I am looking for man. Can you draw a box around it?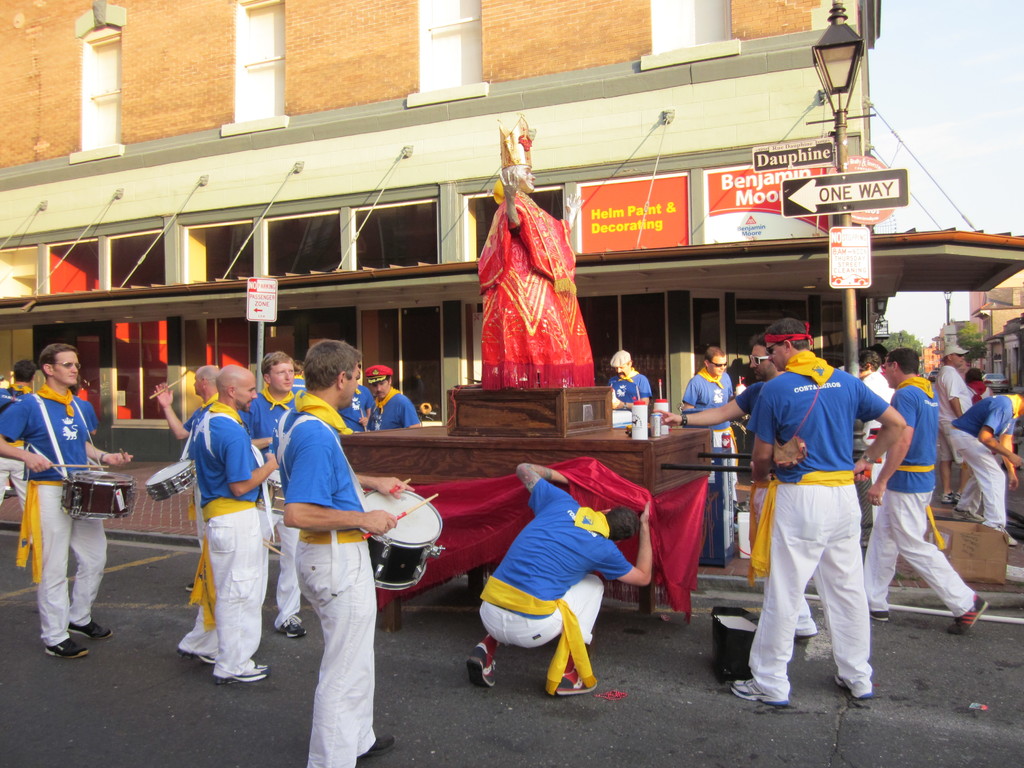
Sure, the bounding box is [left=365, top=362, right=420, bottom=426].
